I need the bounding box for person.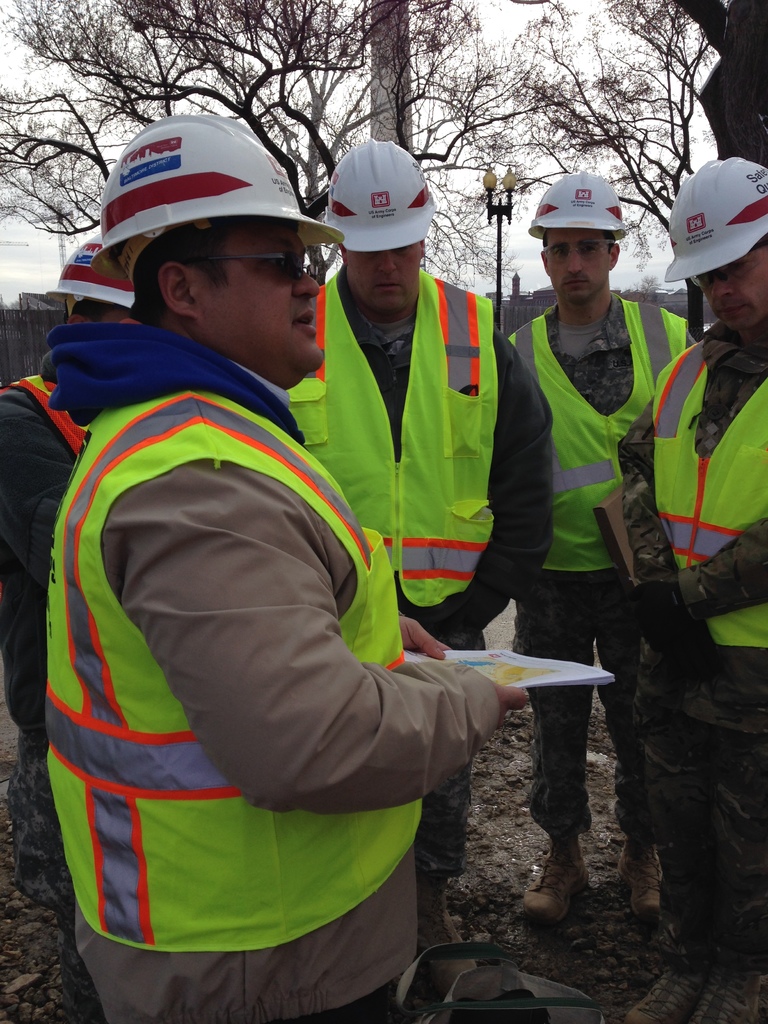
Here it is: x1=511 y1=169 x2=716 y2=911.
